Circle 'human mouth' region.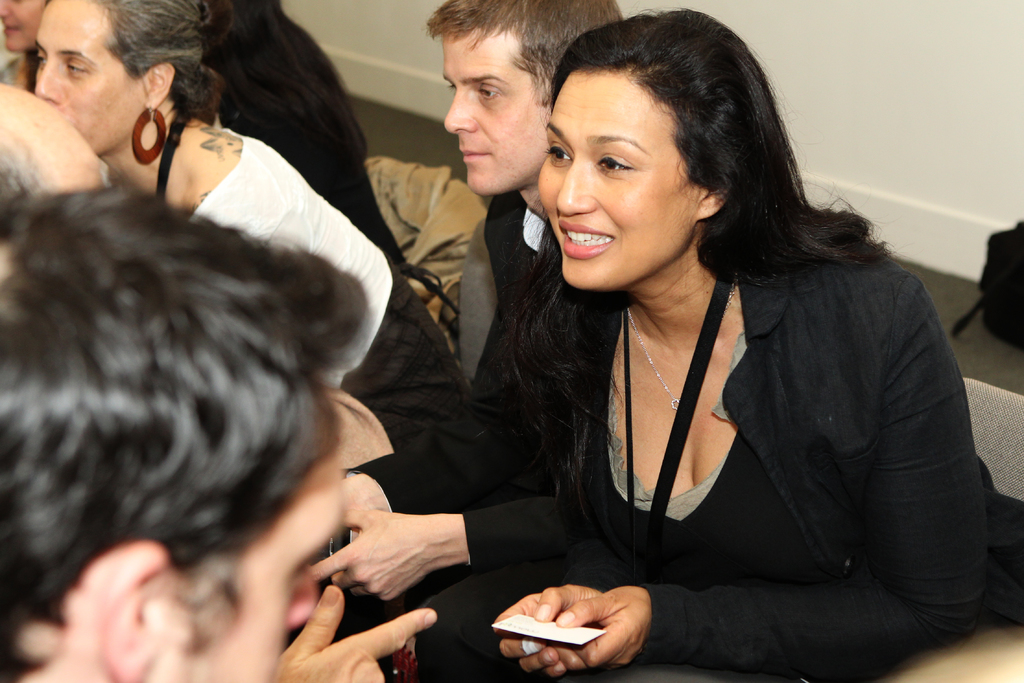
Region: (x1=556, y1=218, x2=614, y2=261).
